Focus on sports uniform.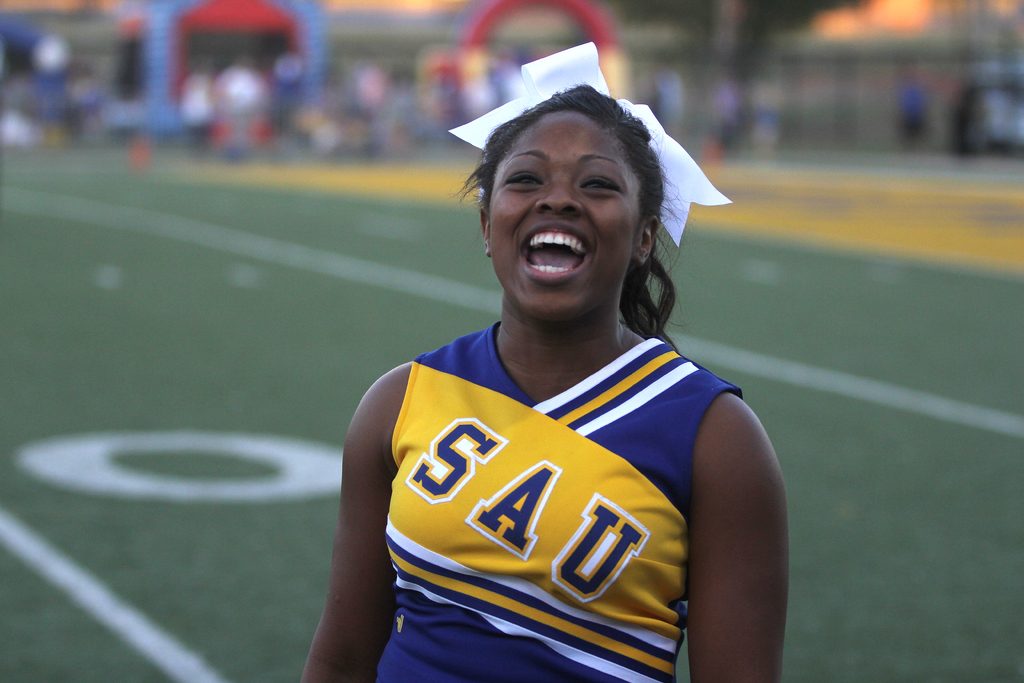
Focused at rect(338, 265, 740, 682).
